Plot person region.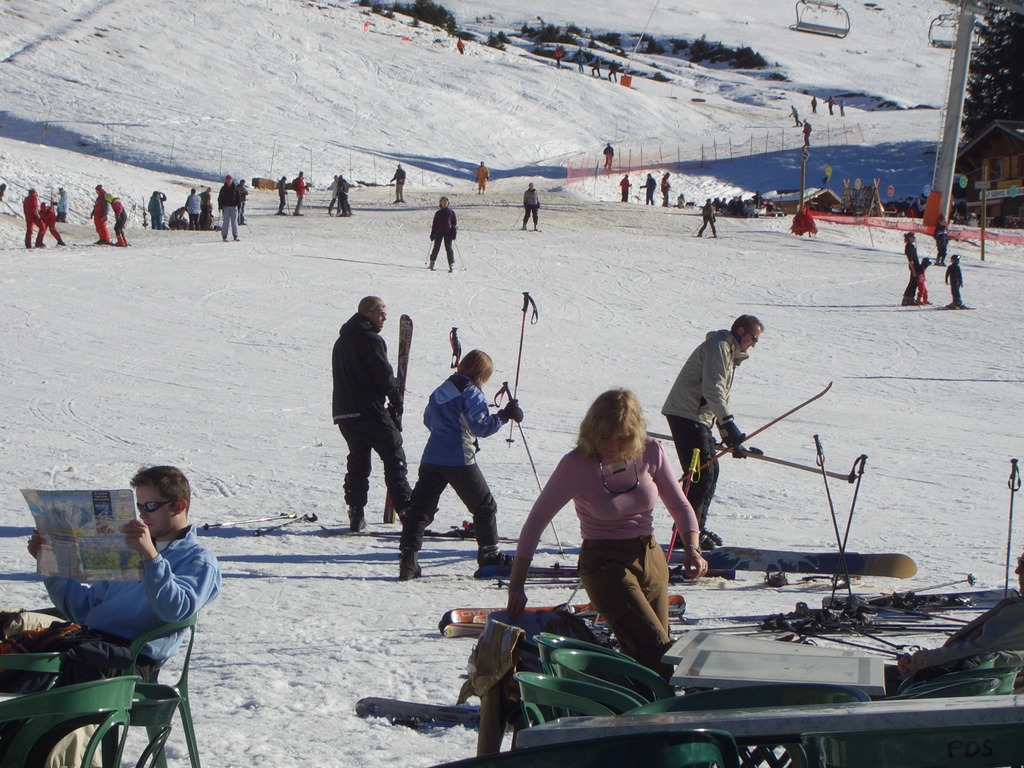
Plotted at Rect(86, 184, 113, 246).
